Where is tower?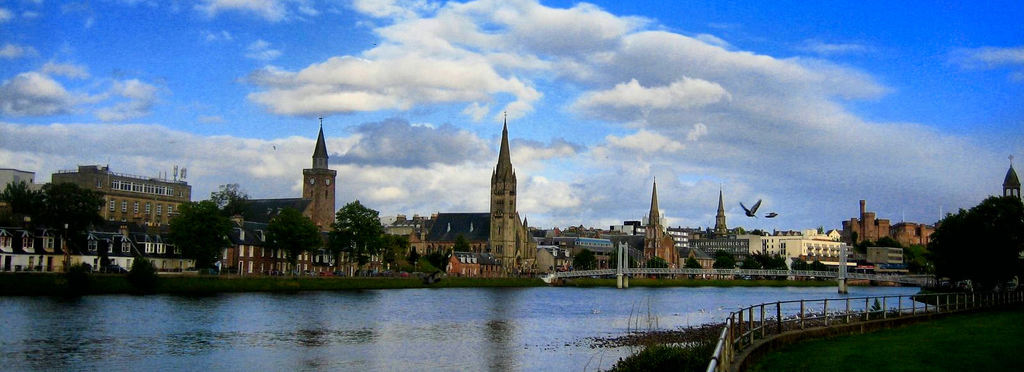
Rect(713, 194, 729, 228).
